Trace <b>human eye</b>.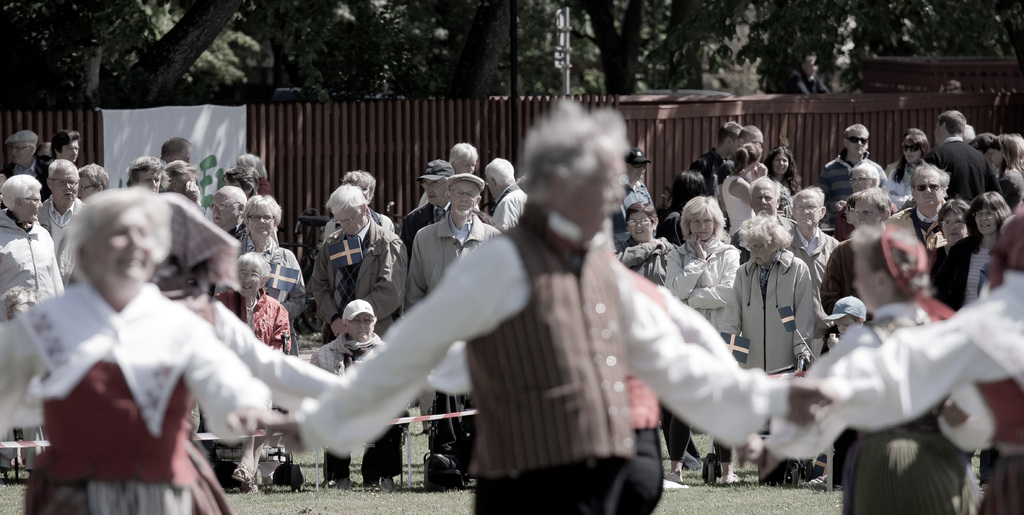
Traced to [702, 213, 712, 225].
